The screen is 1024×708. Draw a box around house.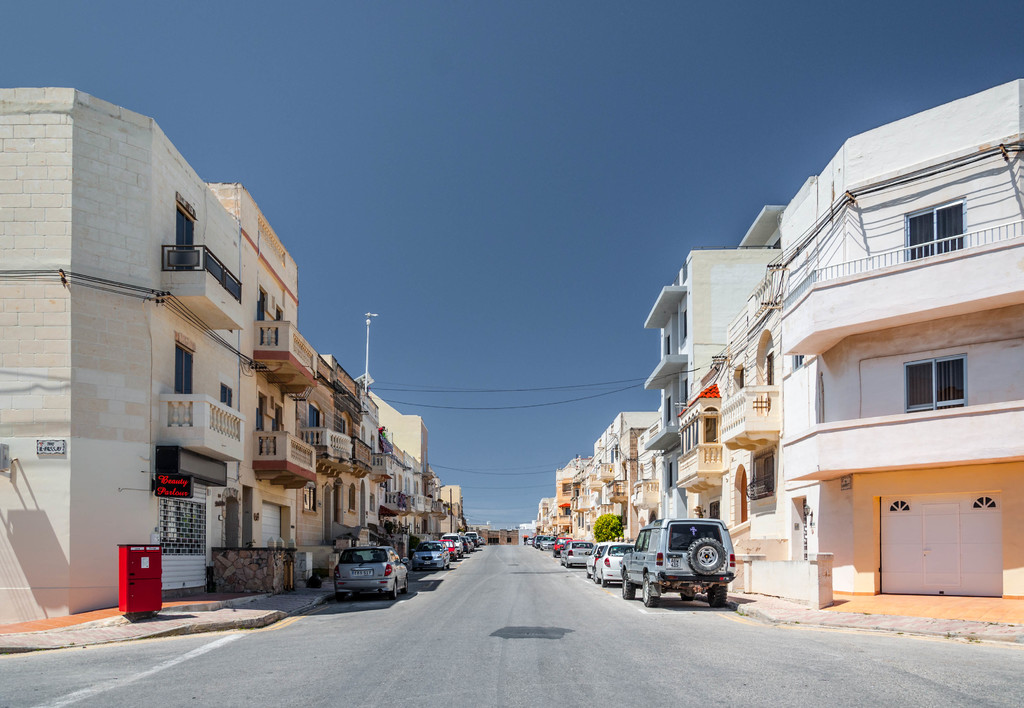
651/220/770/610.
